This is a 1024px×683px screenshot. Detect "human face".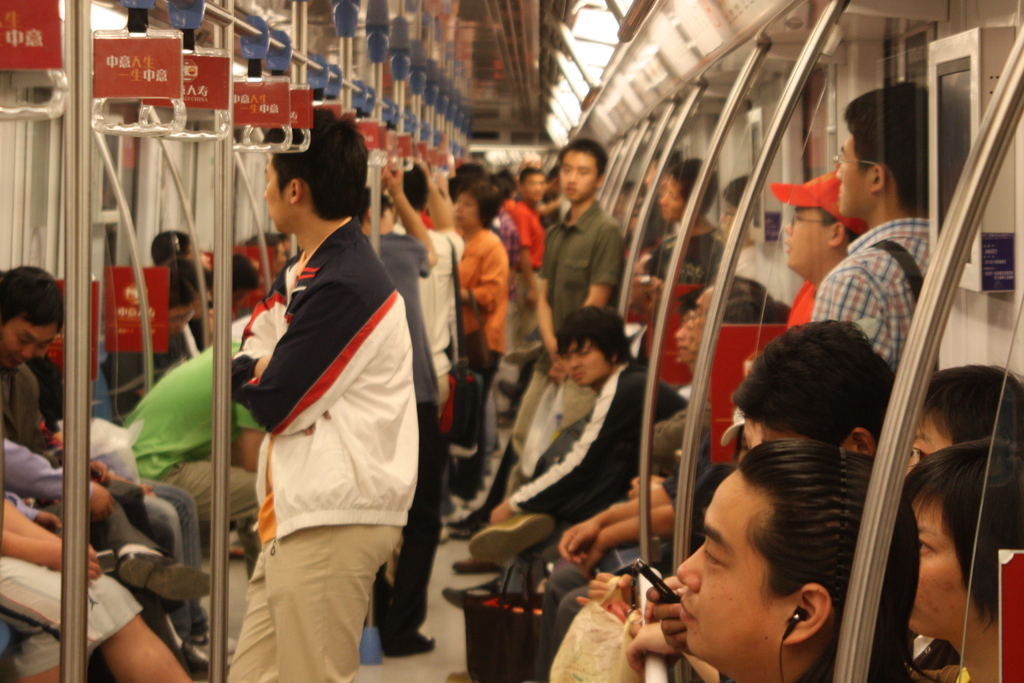
l=452, t=194, r=483, b=235.
